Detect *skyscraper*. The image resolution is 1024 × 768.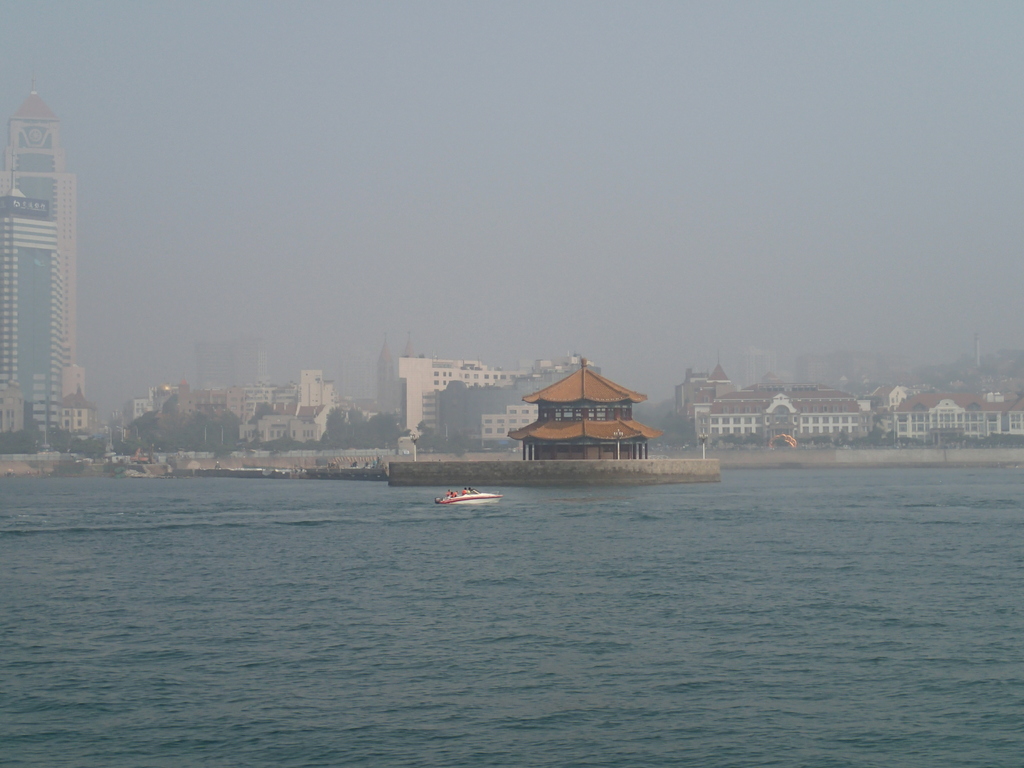
178,379,229,415.
